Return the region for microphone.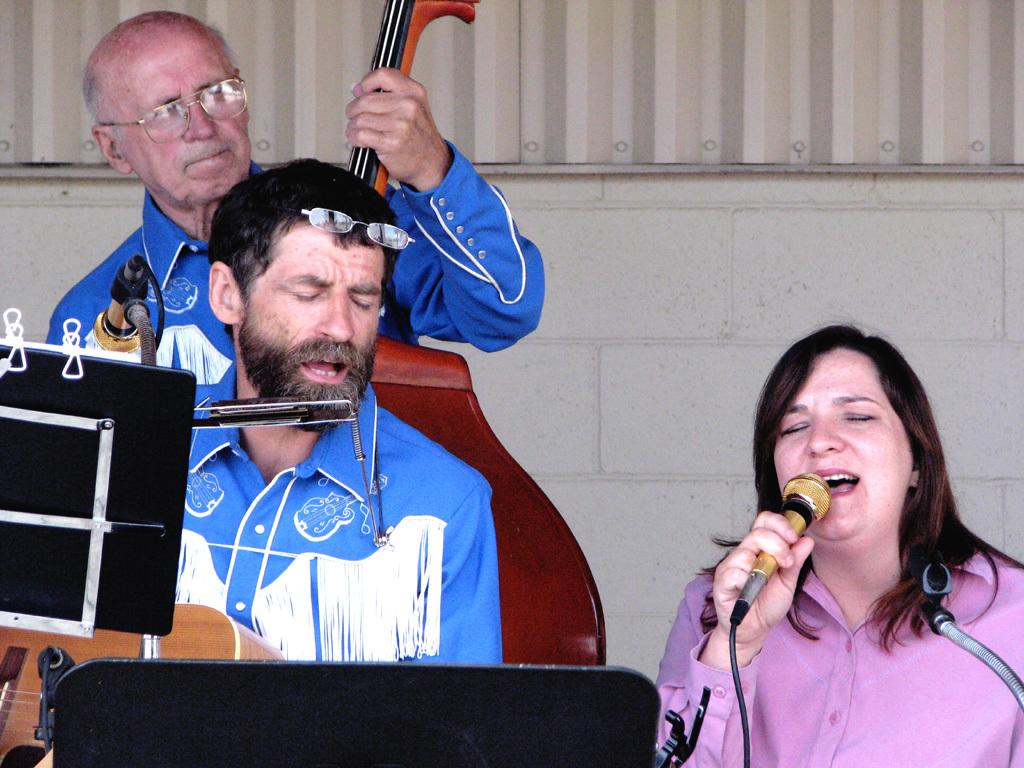
[left=94, top=253, right=151, bottom=351].
